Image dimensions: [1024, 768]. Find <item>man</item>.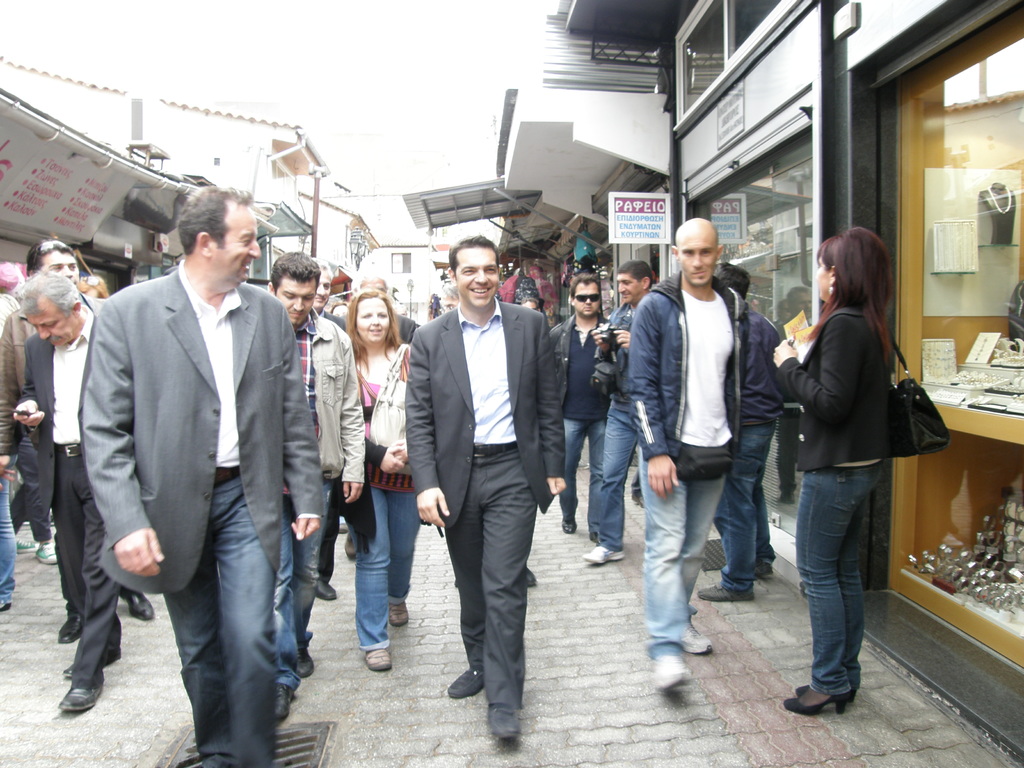
x1=694 y1=265 x2=785 y2=600.
